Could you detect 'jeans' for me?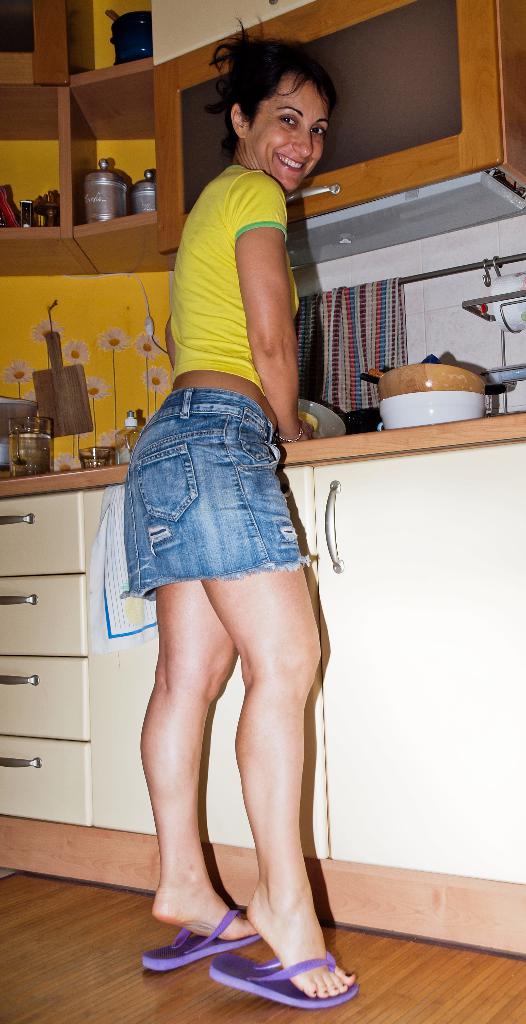
Detection result: box=[118, 387, 311, 636].
